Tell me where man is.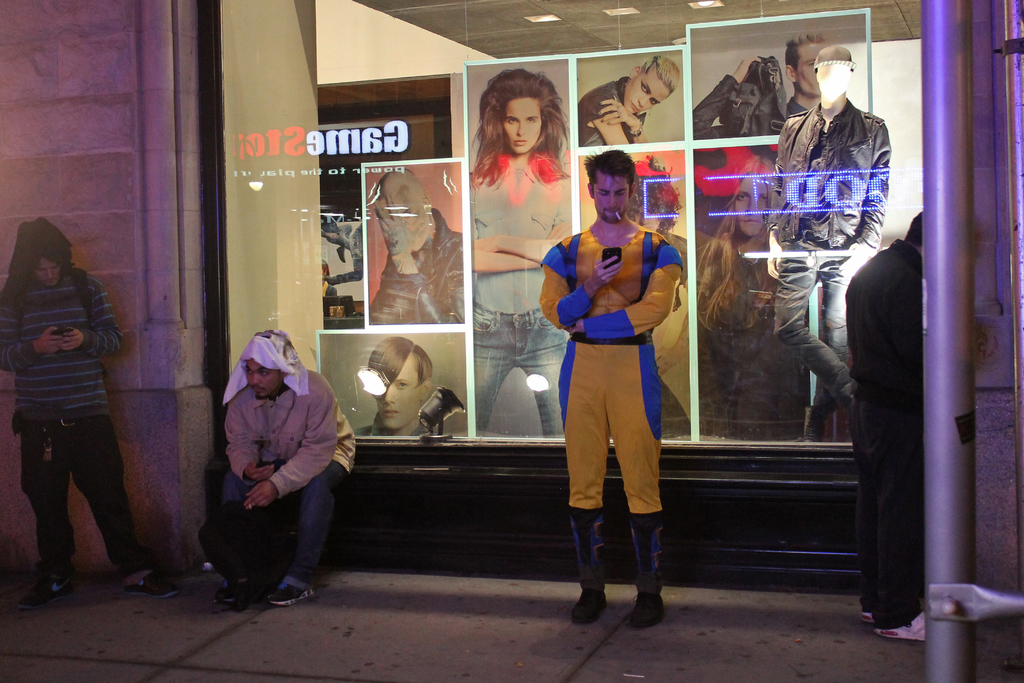
man is at (193, 320, 390, 623).
